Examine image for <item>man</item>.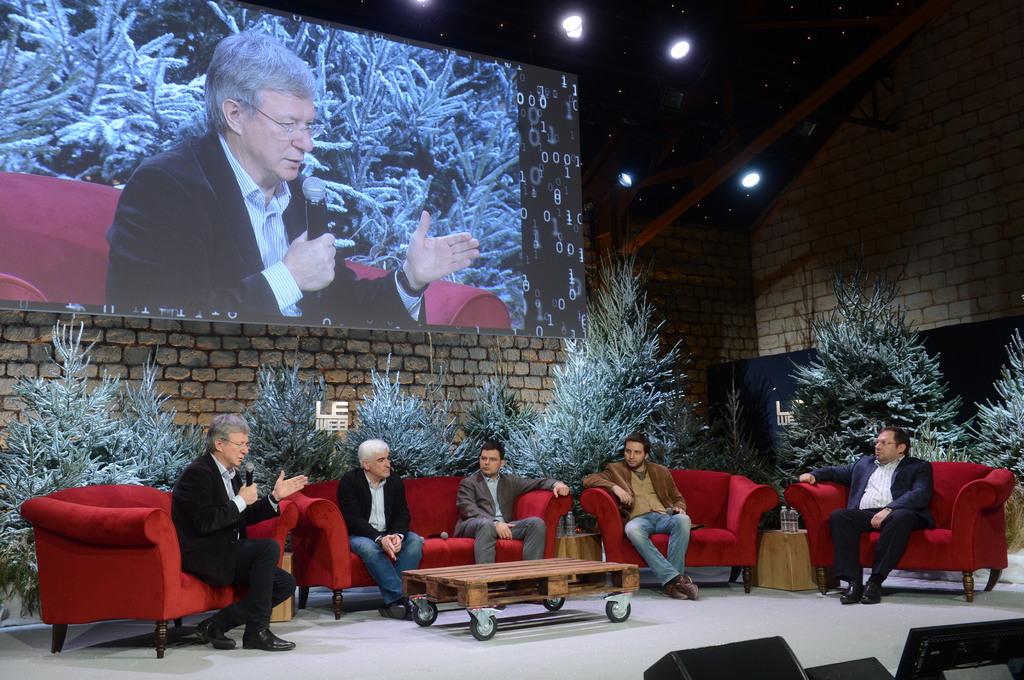
Examination result: bbox=(582, 433, 703, 604).
